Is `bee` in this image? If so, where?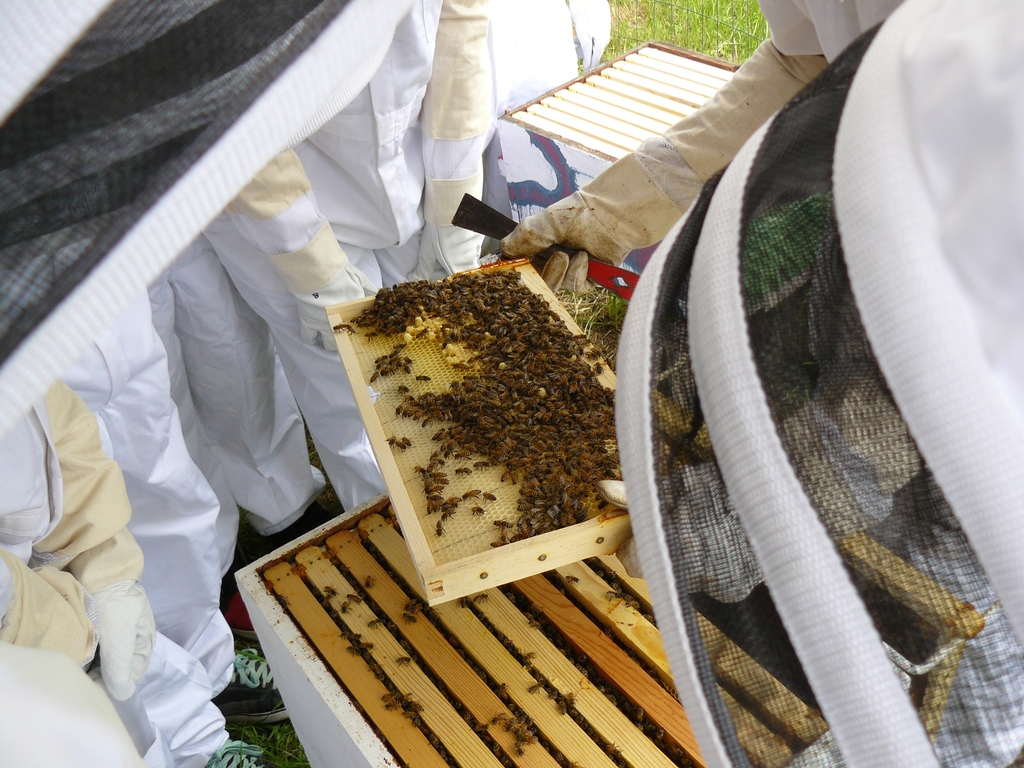
Yes, at <box>463,710,475,726</box>.
